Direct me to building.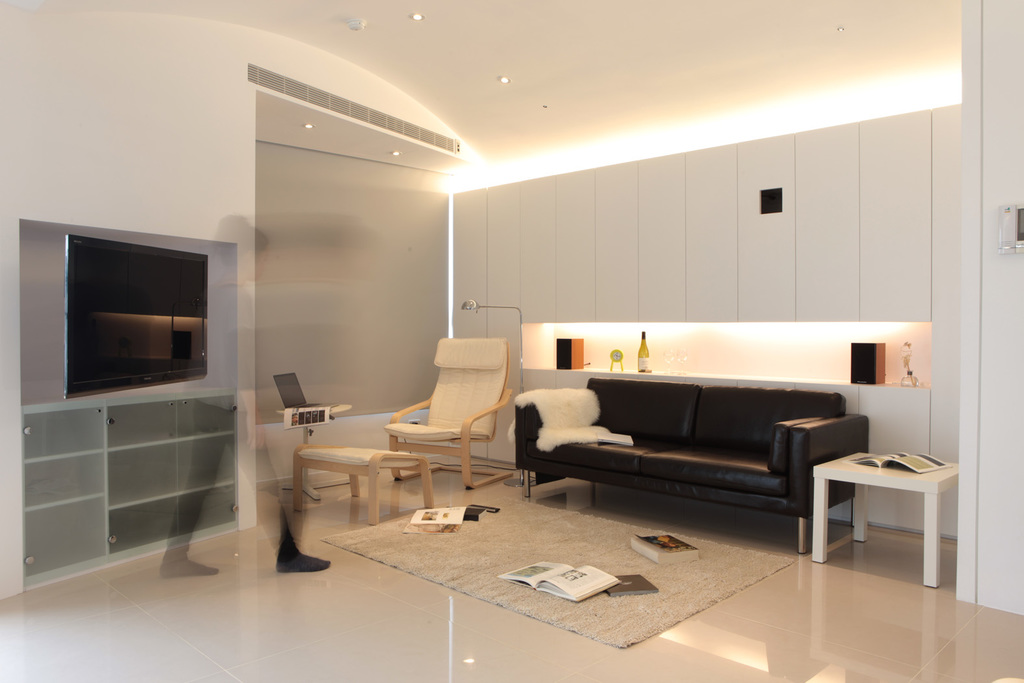
Direction: box=[0, 0, 1023, 682].
